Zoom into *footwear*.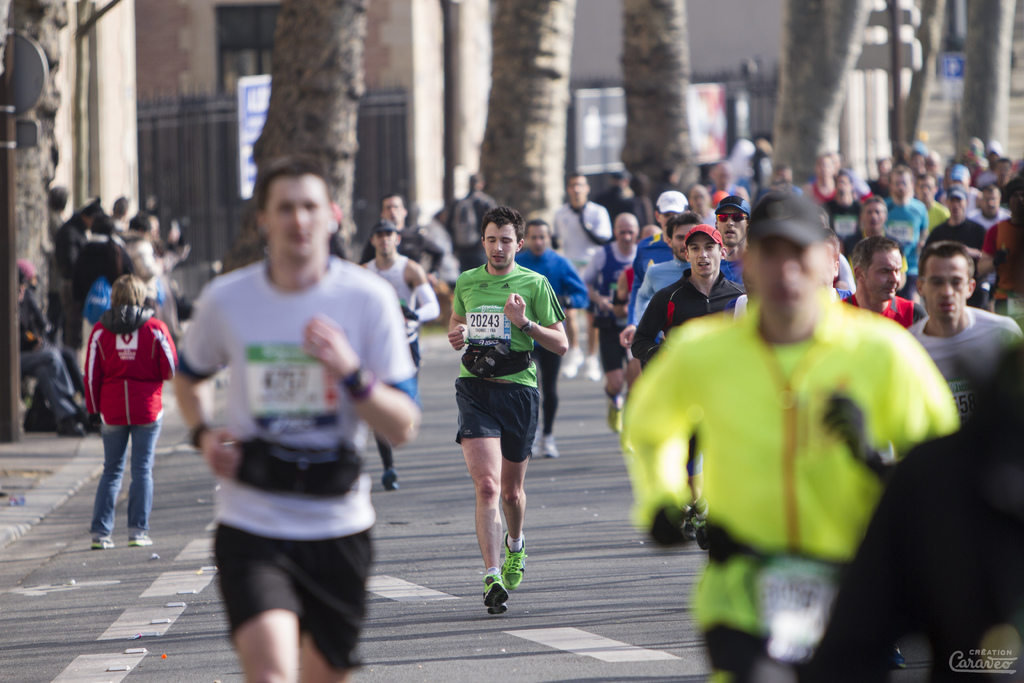
Zoom target: box(476, 552, 534, 622).
